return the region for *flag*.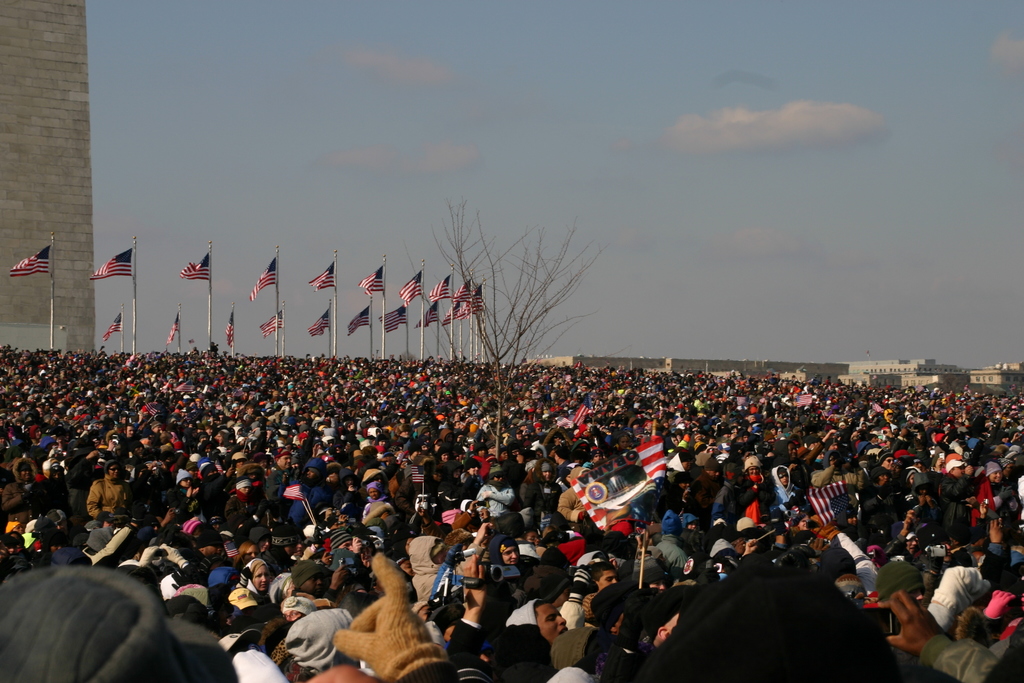
<box>8,235,53,280</box>.
